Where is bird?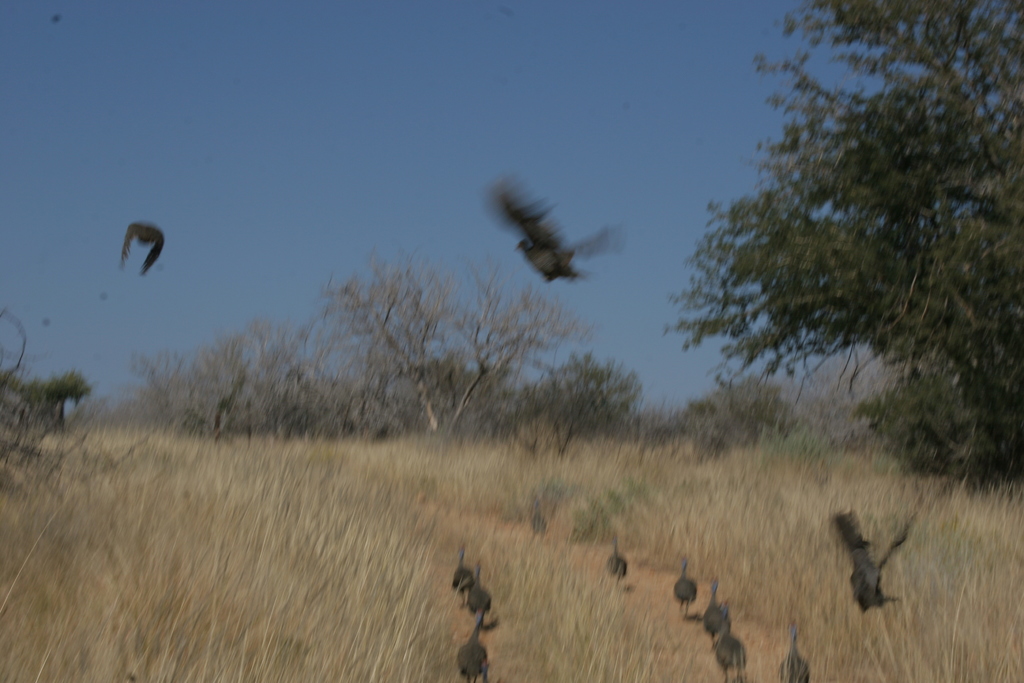
[111,218,166,279].
